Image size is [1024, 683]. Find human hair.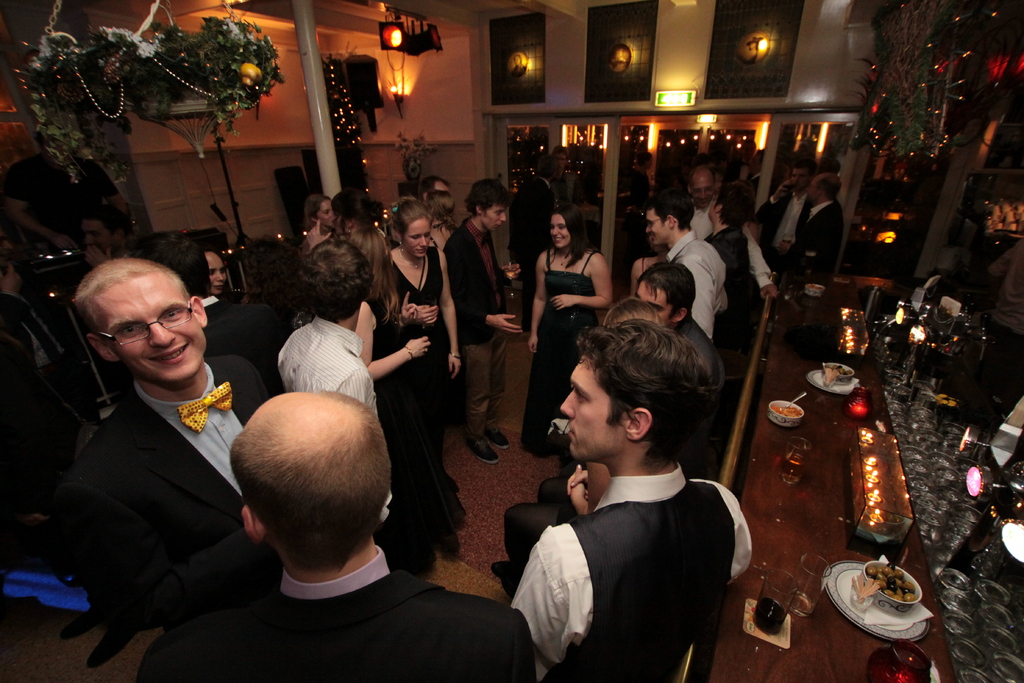
{"left": 388, "top": 190, "right": 433, "bottom": 249}.
